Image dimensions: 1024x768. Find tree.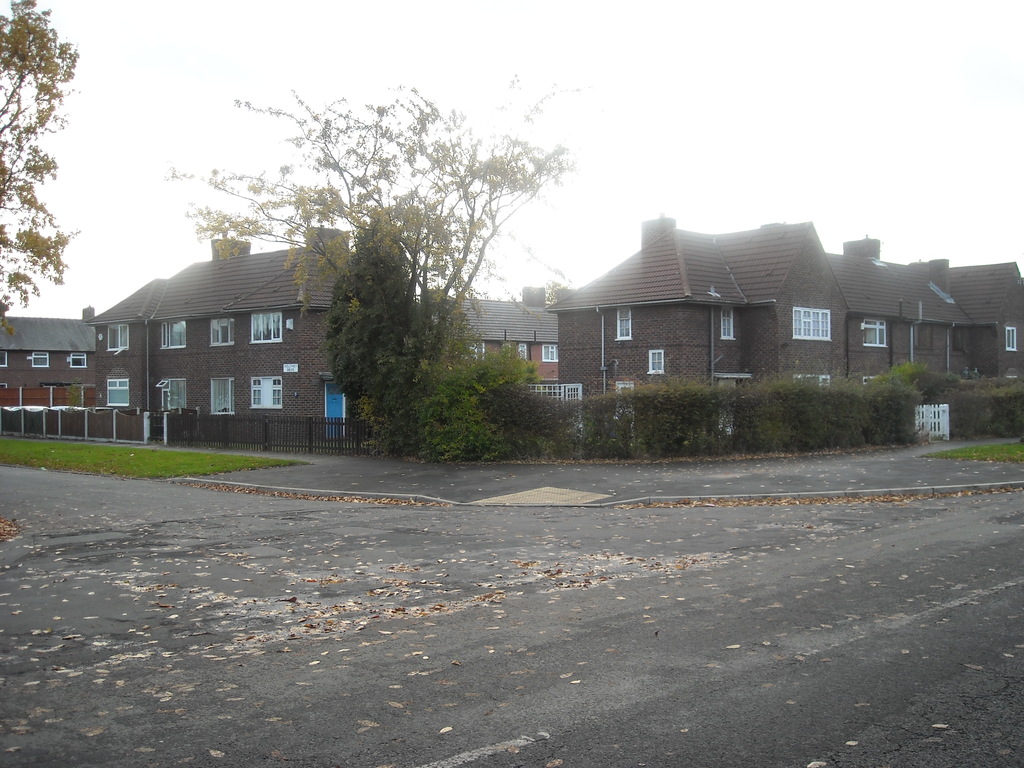
region(219, 74, 579, 447).
